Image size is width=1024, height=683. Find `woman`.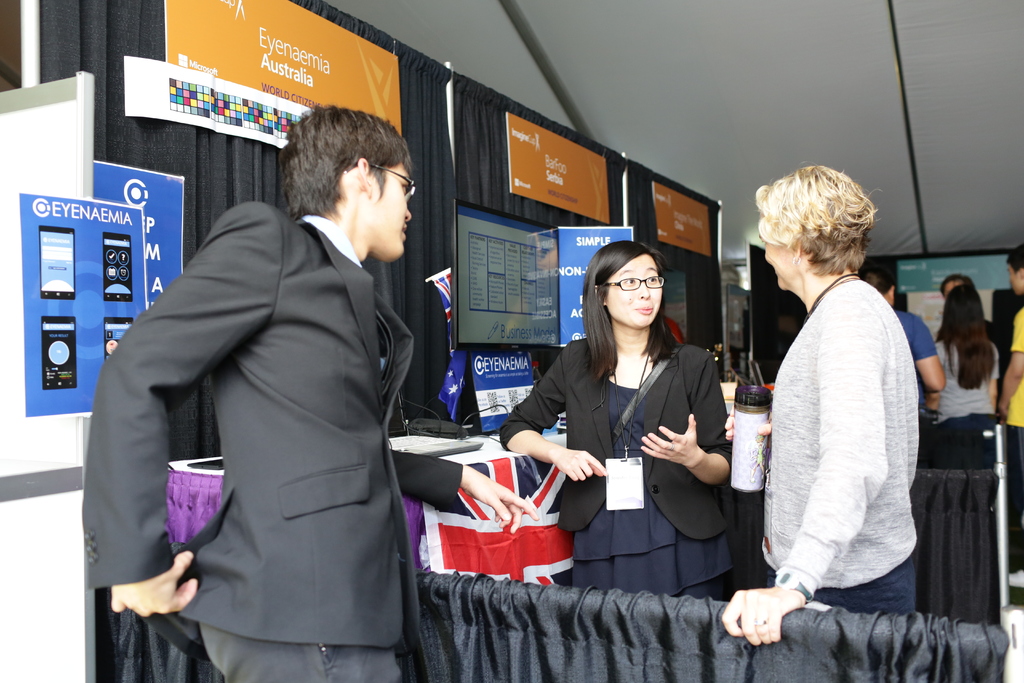
494 242 747 594.
